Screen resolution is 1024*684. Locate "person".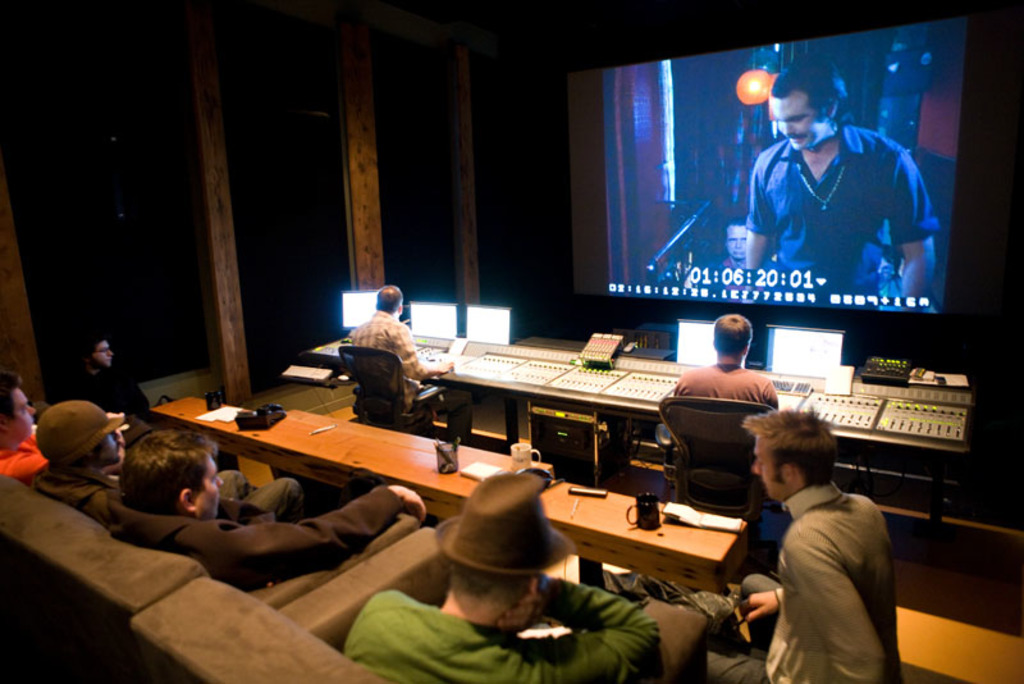
x1=32 y1=403 x2=132 y2=524.
